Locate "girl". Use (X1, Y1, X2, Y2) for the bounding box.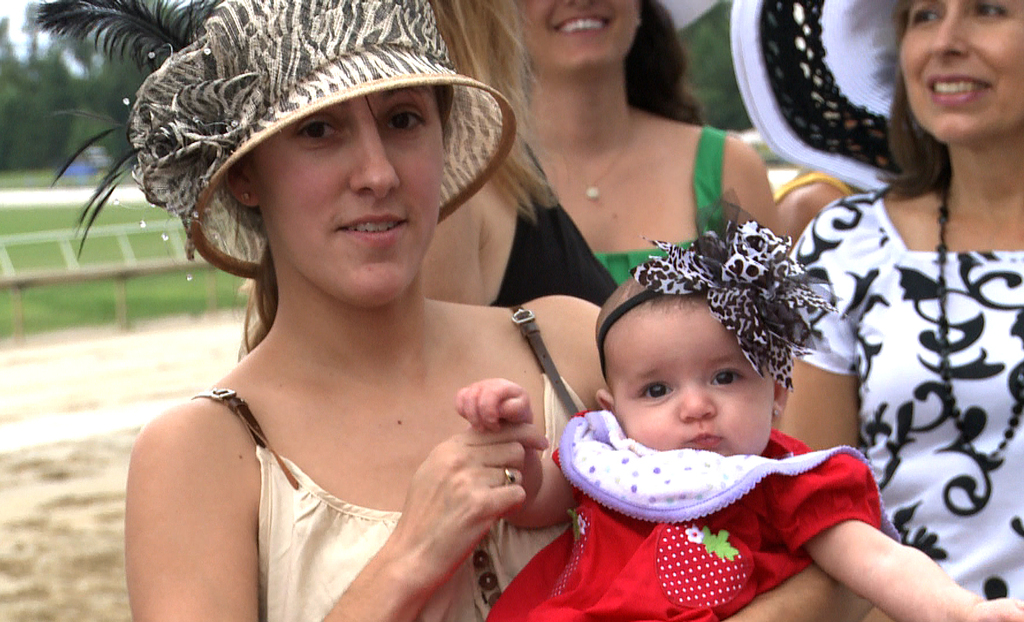
(492, 0, 800, 286).
